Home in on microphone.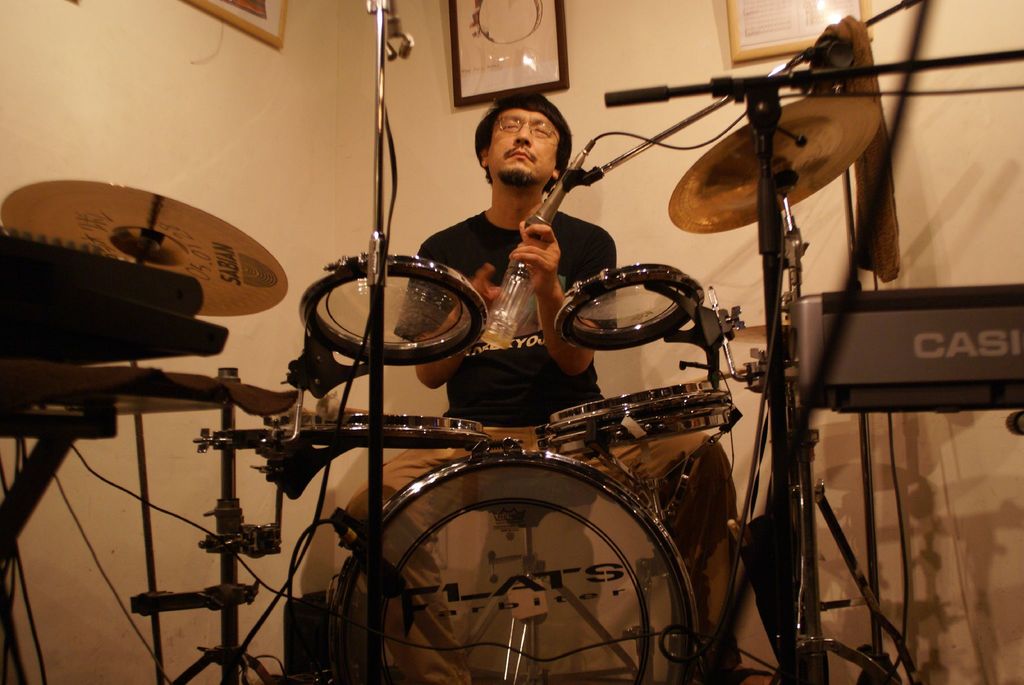
Homed in at locate(522, 149, 583, 239).
